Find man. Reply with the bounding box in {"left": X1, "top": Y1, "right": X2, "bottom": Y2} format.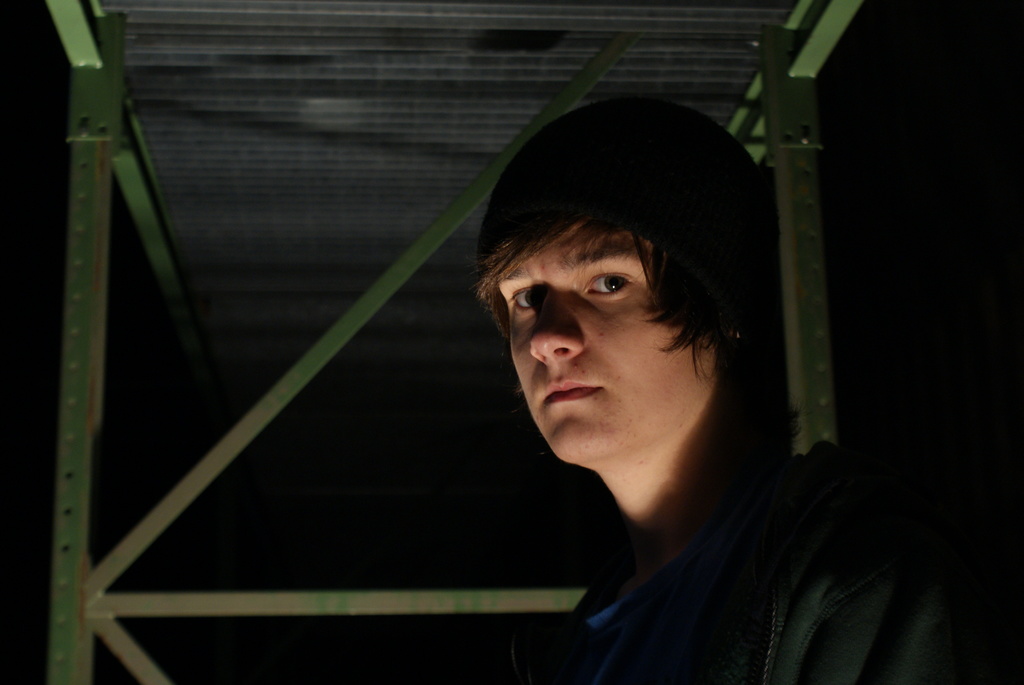
{"left": 469, "top": 90, "right": 1023, "bottom": 684}.
